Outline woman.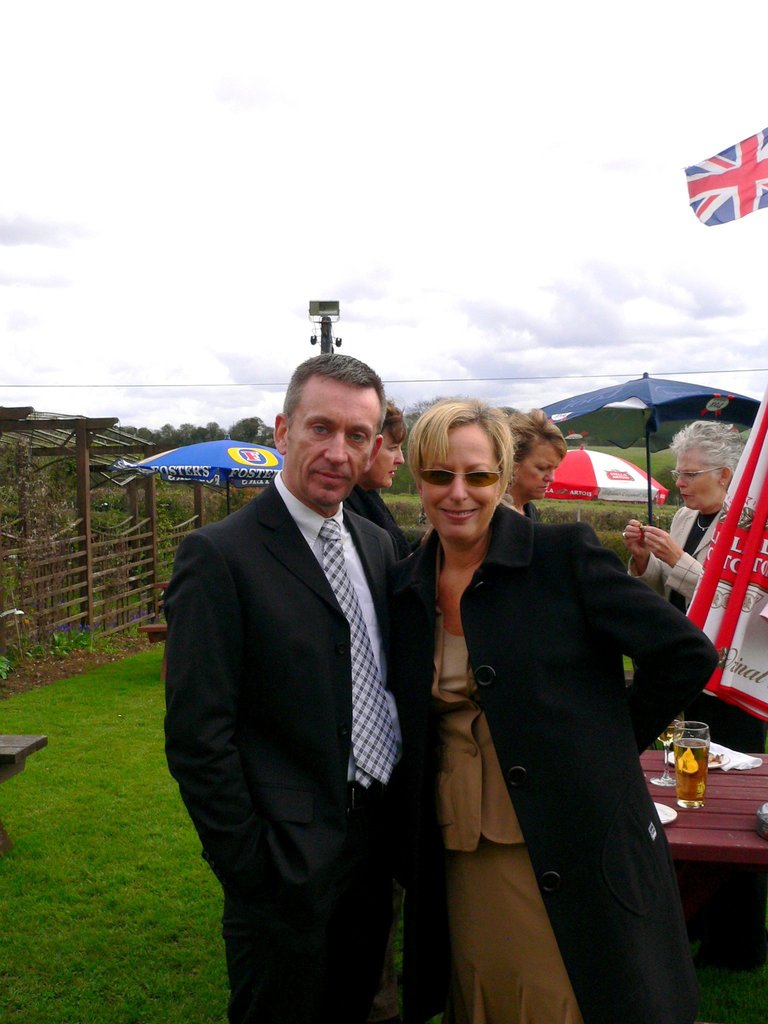
Outline: left=403, top=415, right=706, bottom=1023.
